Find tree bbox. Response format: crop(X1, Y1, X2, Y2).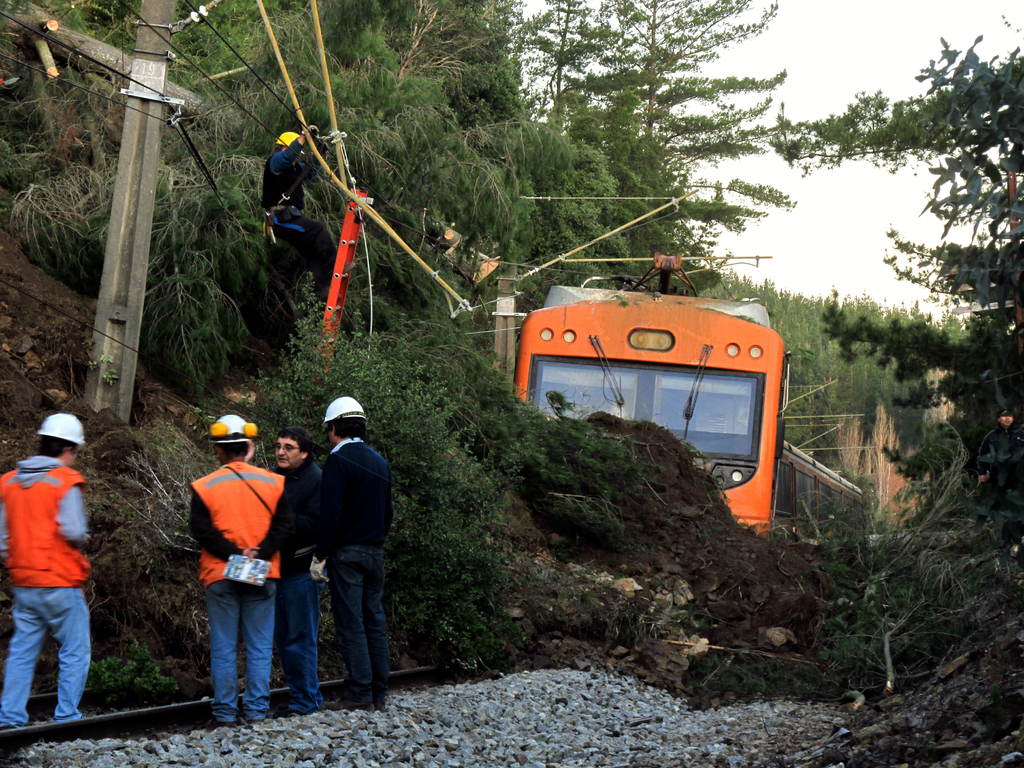
crop(583, 0, 800, 294).
